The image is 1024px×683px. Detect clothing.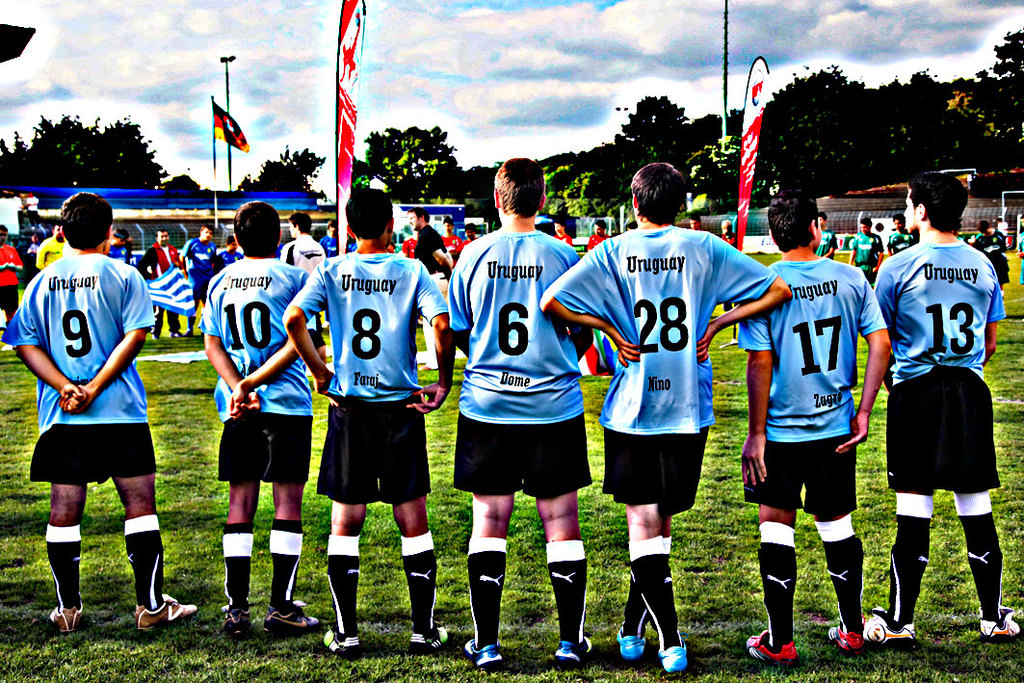
Detection: box(735, 248, 903, 441).
